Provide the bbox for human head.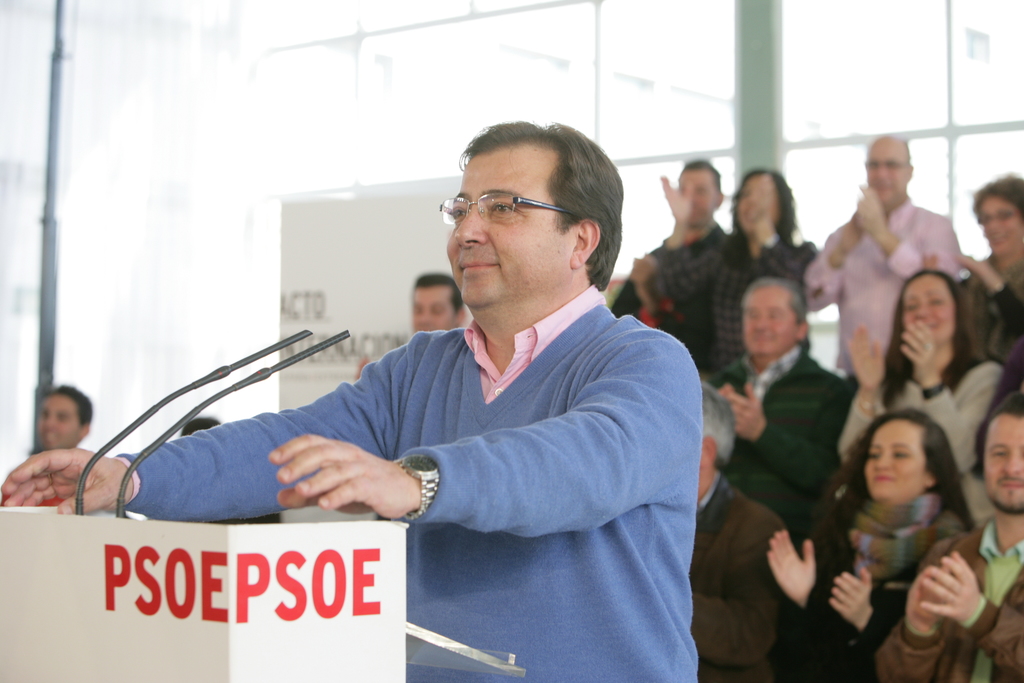
{"x1": 902, "y1": 270, "x2": 968, "y2": 345}.
